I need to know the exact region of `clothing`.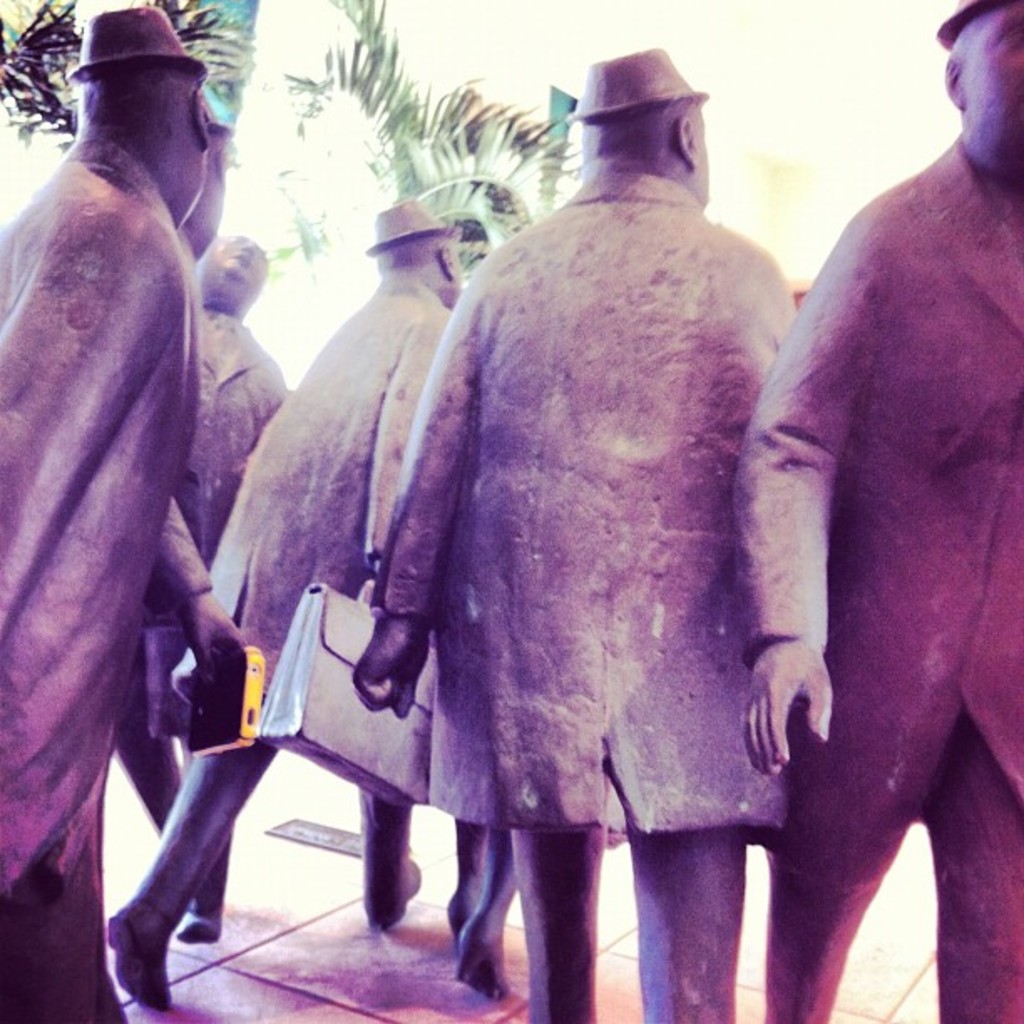
Region: [left=0, top=129, right=202, bottom=1022].
